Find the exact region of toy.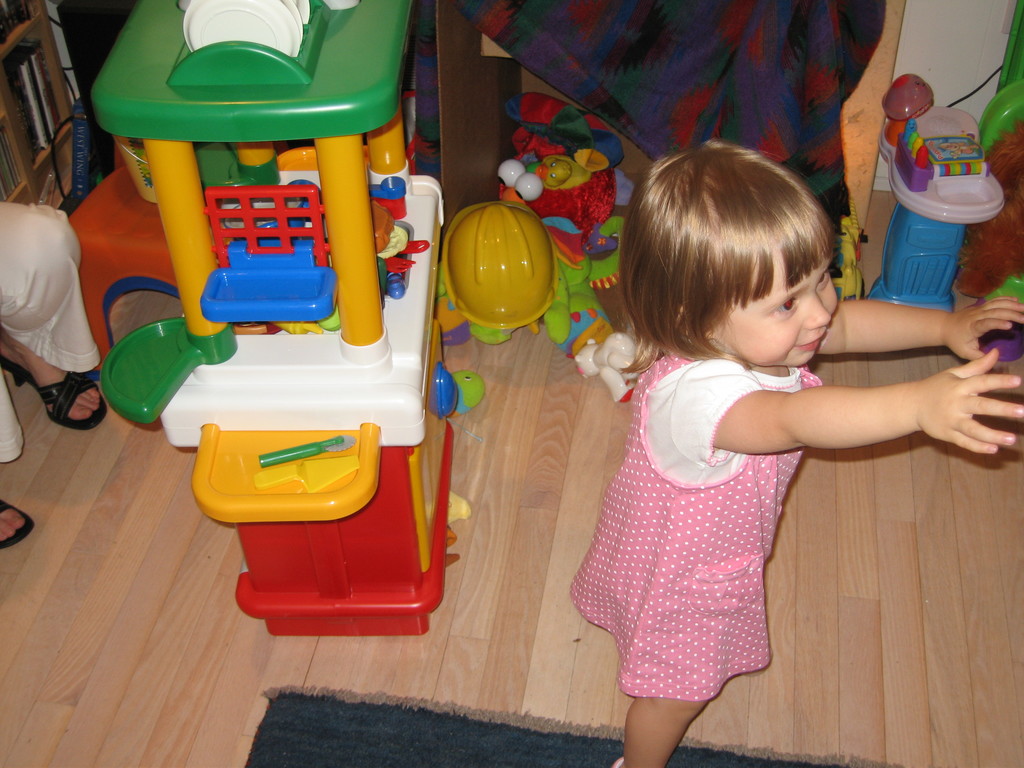
Exact region: {"left": 449, "top": 368, "right": 486, "bottom": 419}.
